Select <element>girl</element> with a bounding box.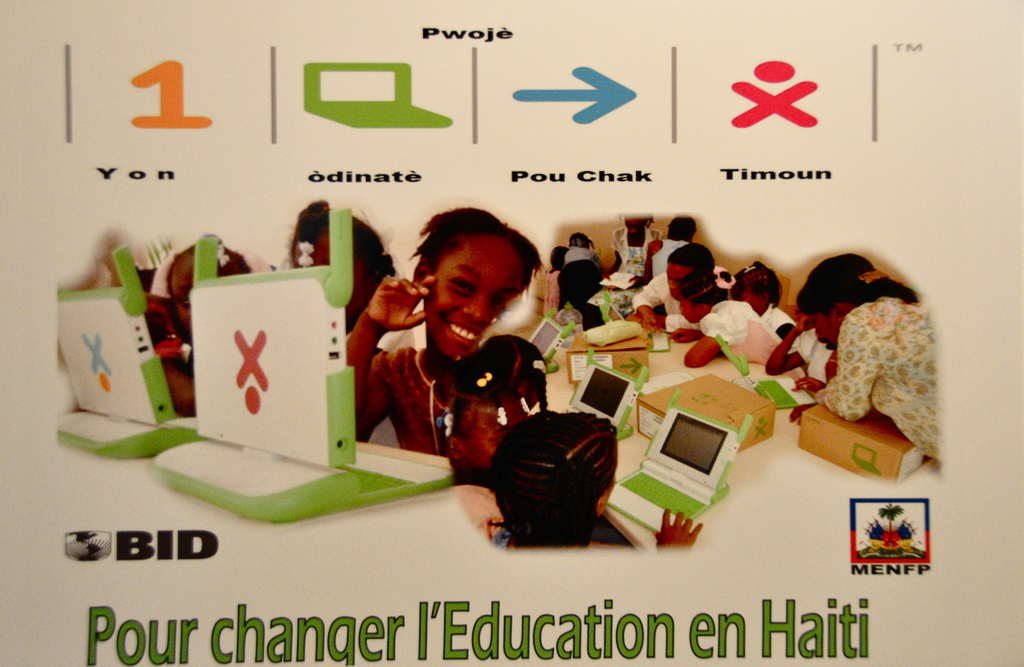
box=[403, 338, 559, 487].
